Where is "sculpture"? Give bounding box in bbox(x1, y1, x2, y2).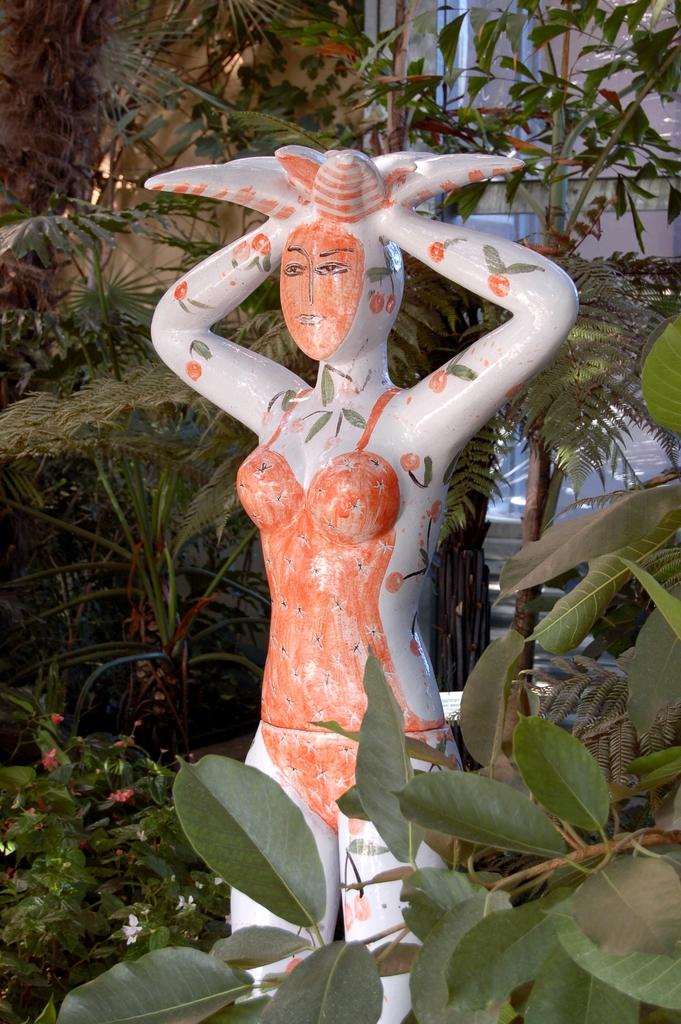
bbox(199, 142, 530, 959).
